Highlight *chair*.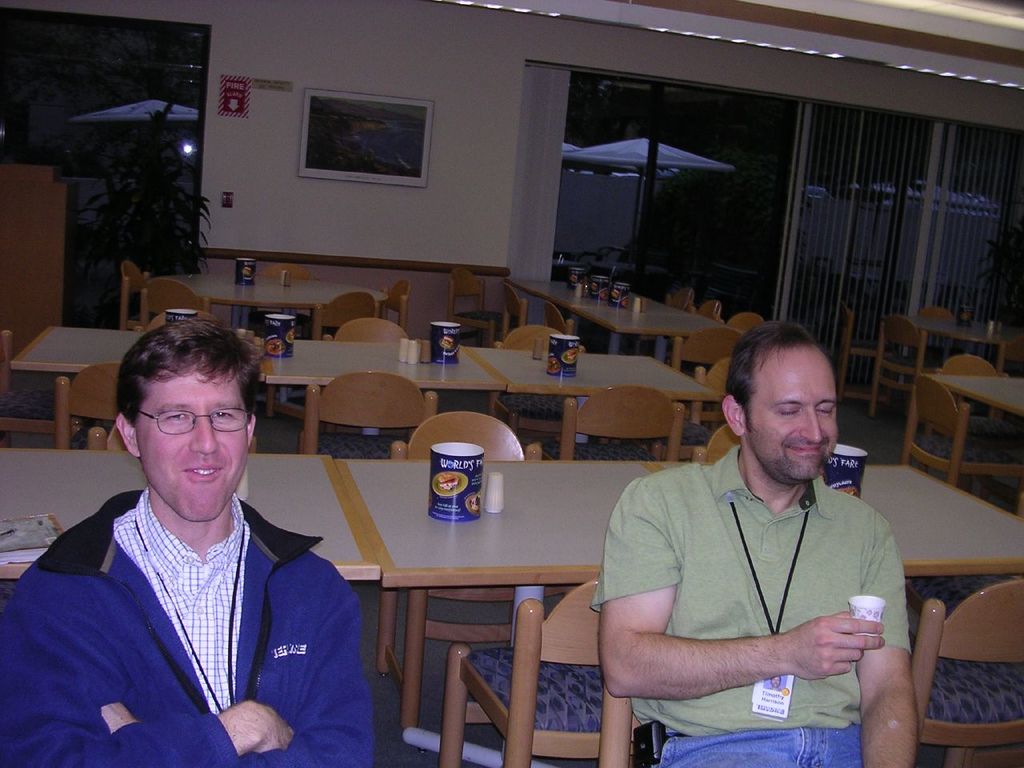
Highlighted region: [left=542, top=302, right=585, bottom=351].
